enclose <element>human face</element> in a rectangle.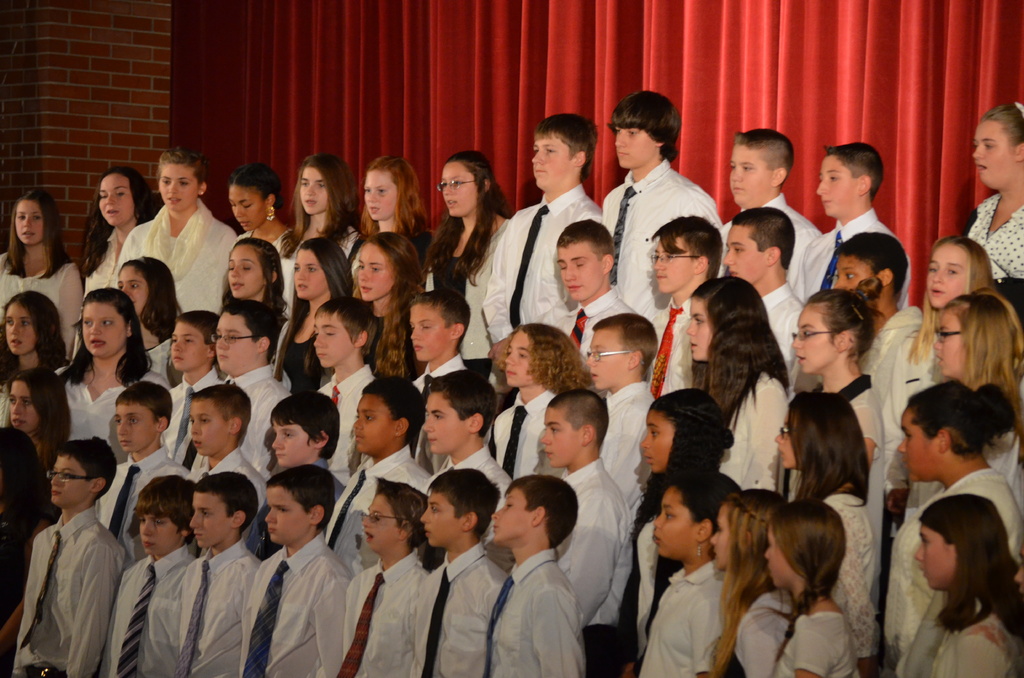
[970,118,1017,188].
